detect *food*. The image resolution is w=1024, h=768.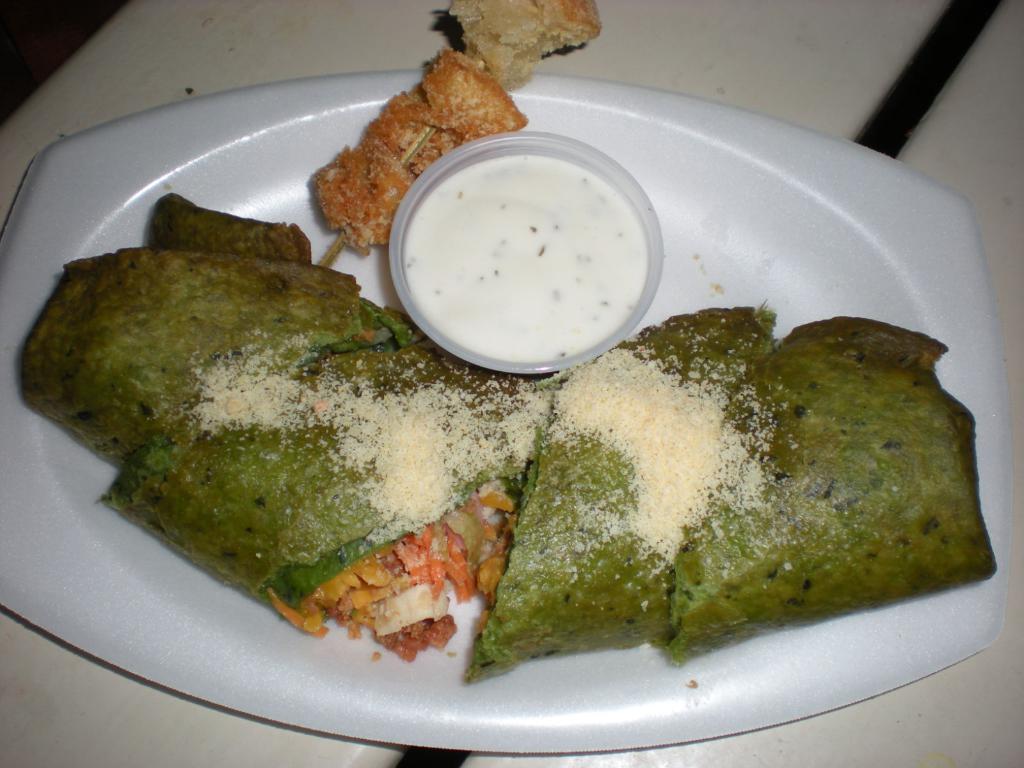
region(402, 152, 647, 362).
